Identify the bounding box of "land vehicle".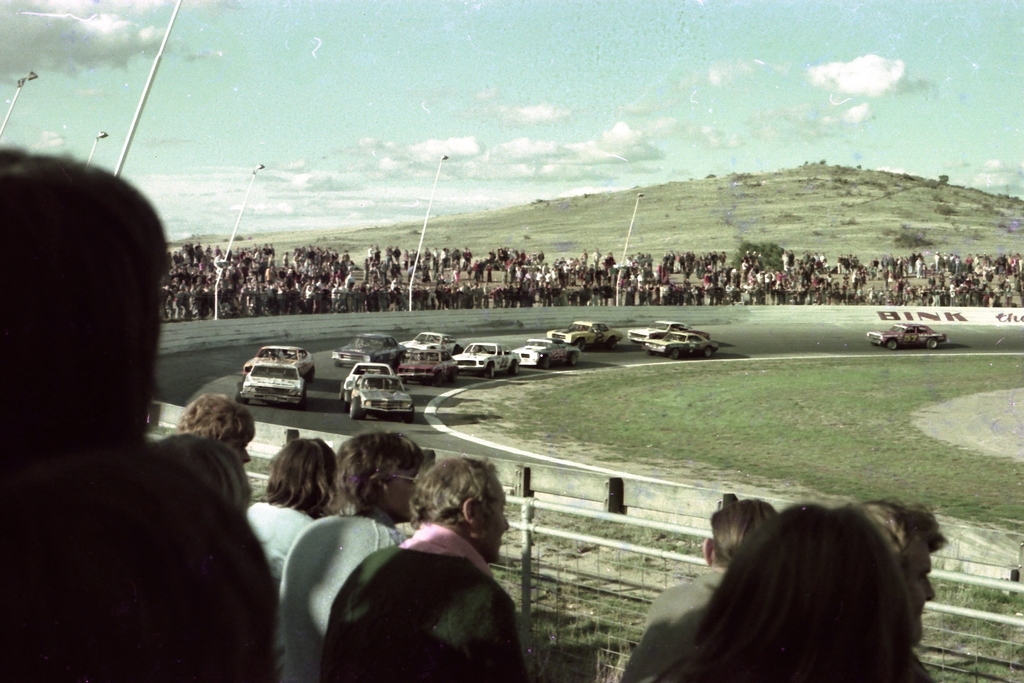
{"x1": 870, "y1": 320, "x2": 945, "y2": 347}.
